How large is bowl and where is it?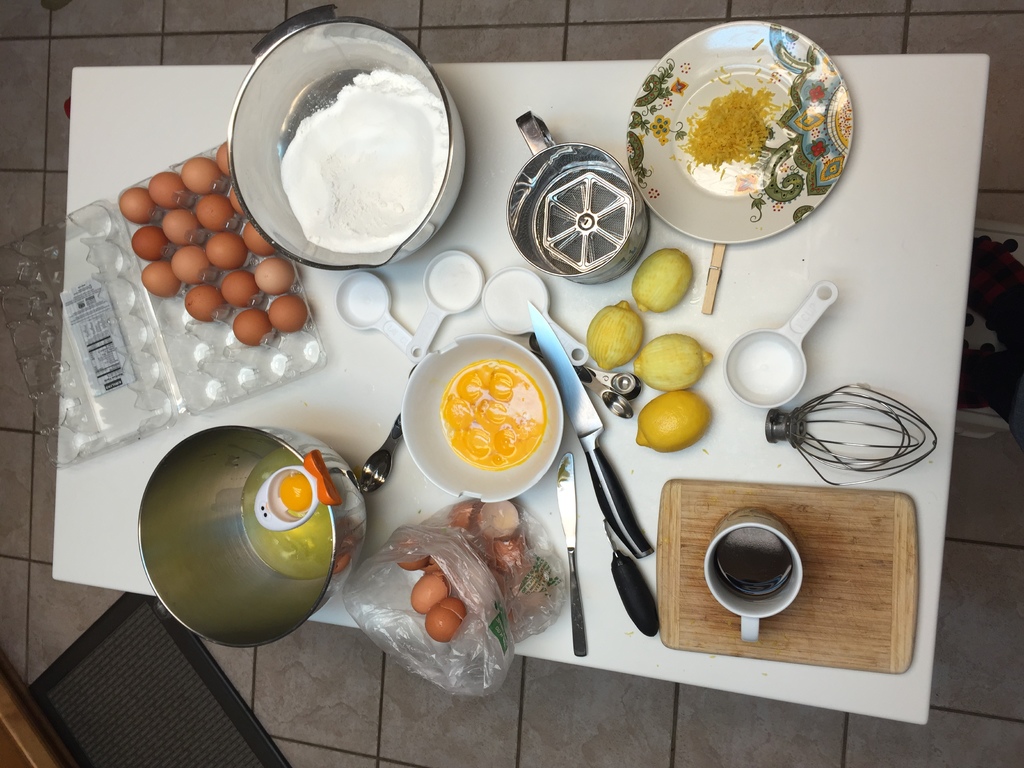
Bounding box: <bbox>223, 9, 470, 273</bbox>.
